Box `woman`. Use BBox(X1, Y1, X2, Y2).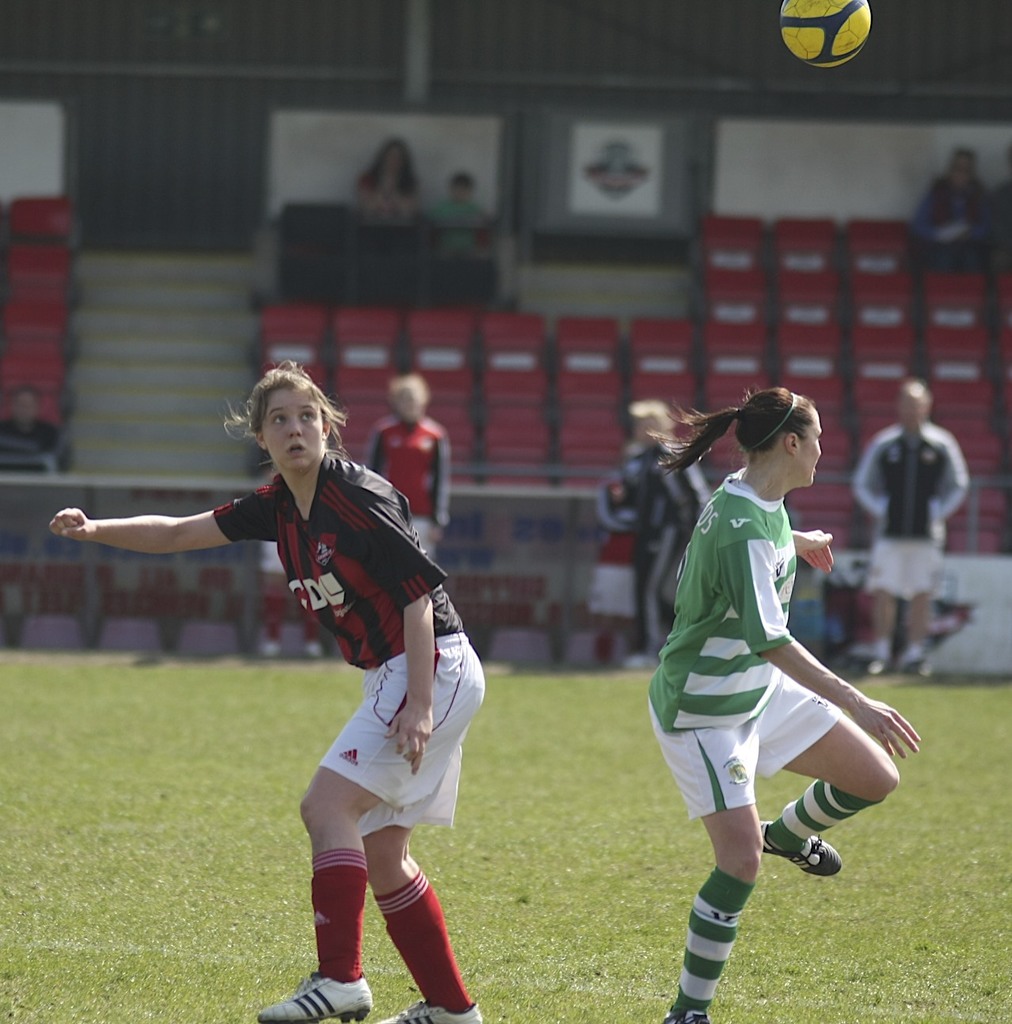
BBox(354, 131, 424, 228).
